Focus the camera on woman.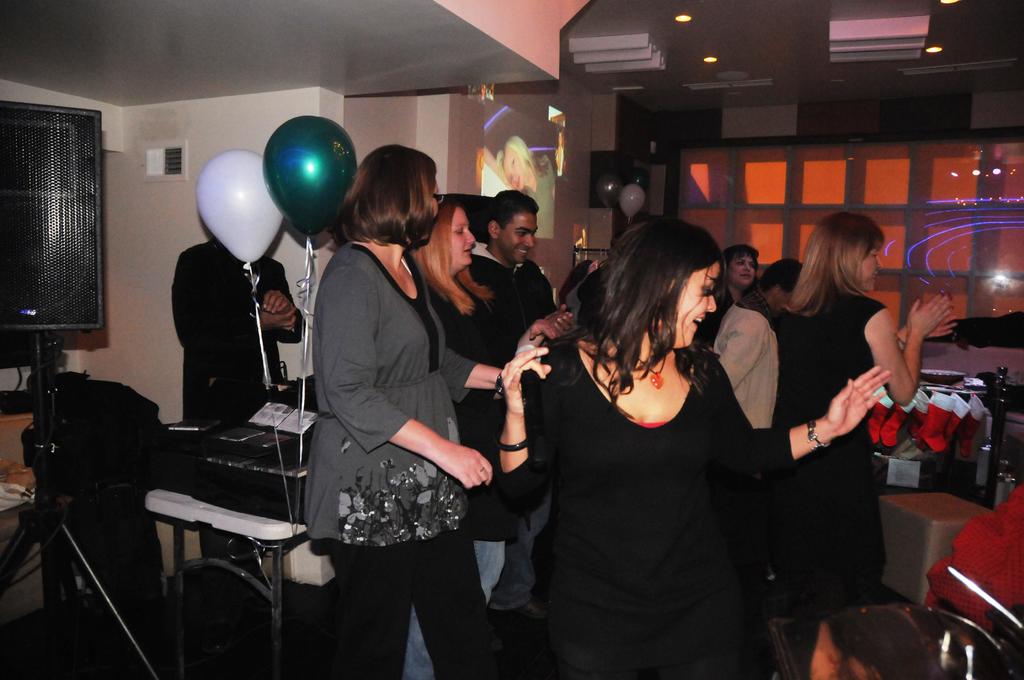
Focus region: left=299, top=143, right=511, bottom=679.
